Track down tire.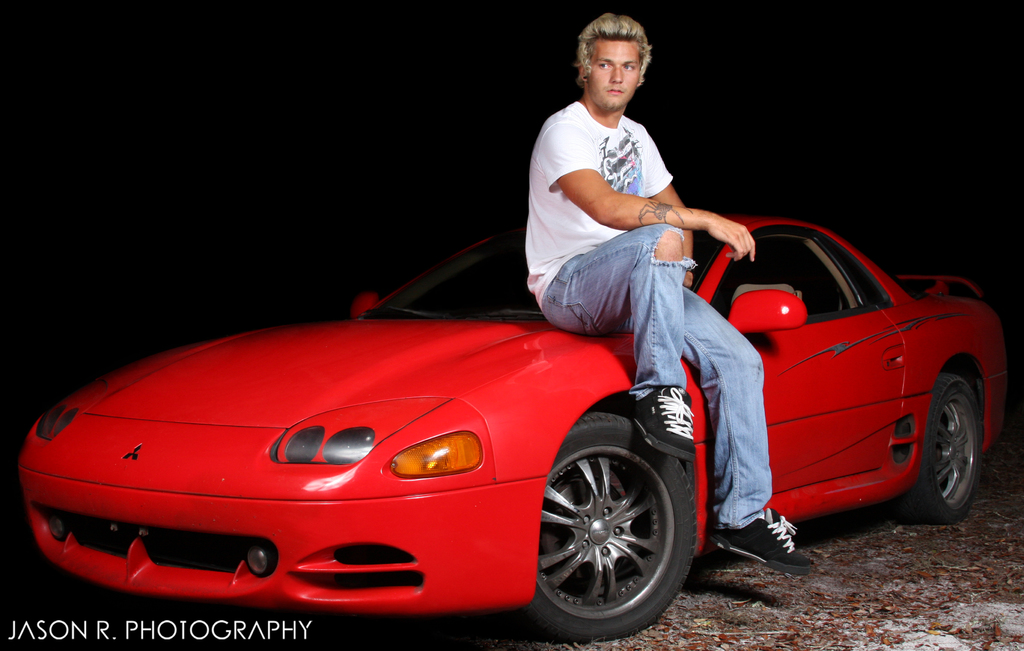
Tracked to [left=534, top=425, right=699, bottom=636].
